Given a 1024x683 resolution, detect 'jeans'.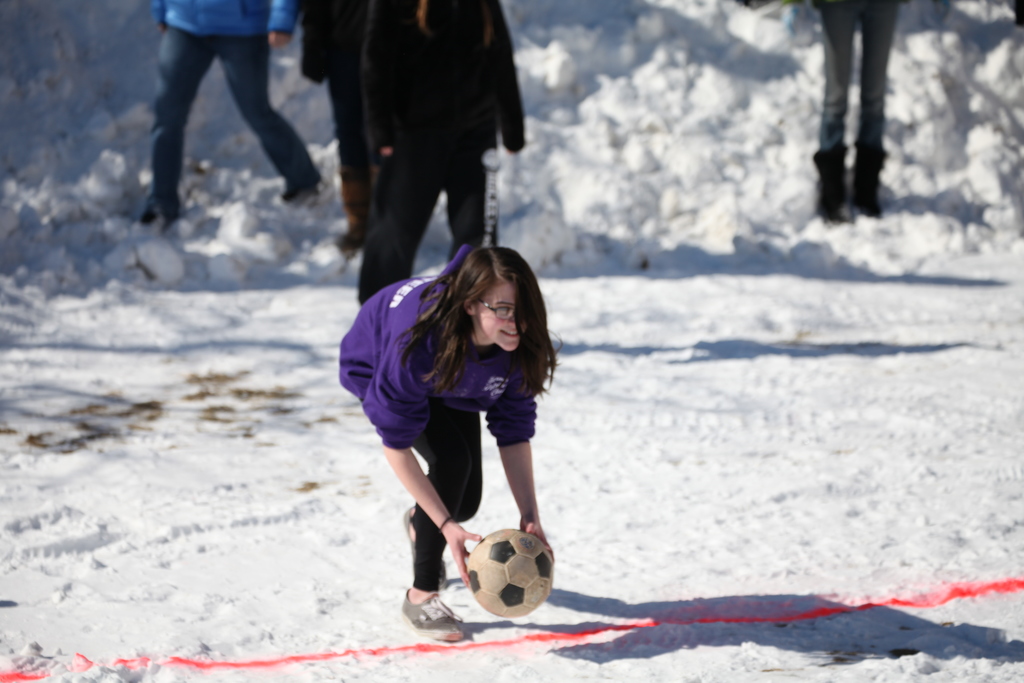
(left=127, top=19, right=315, bottom=208).
